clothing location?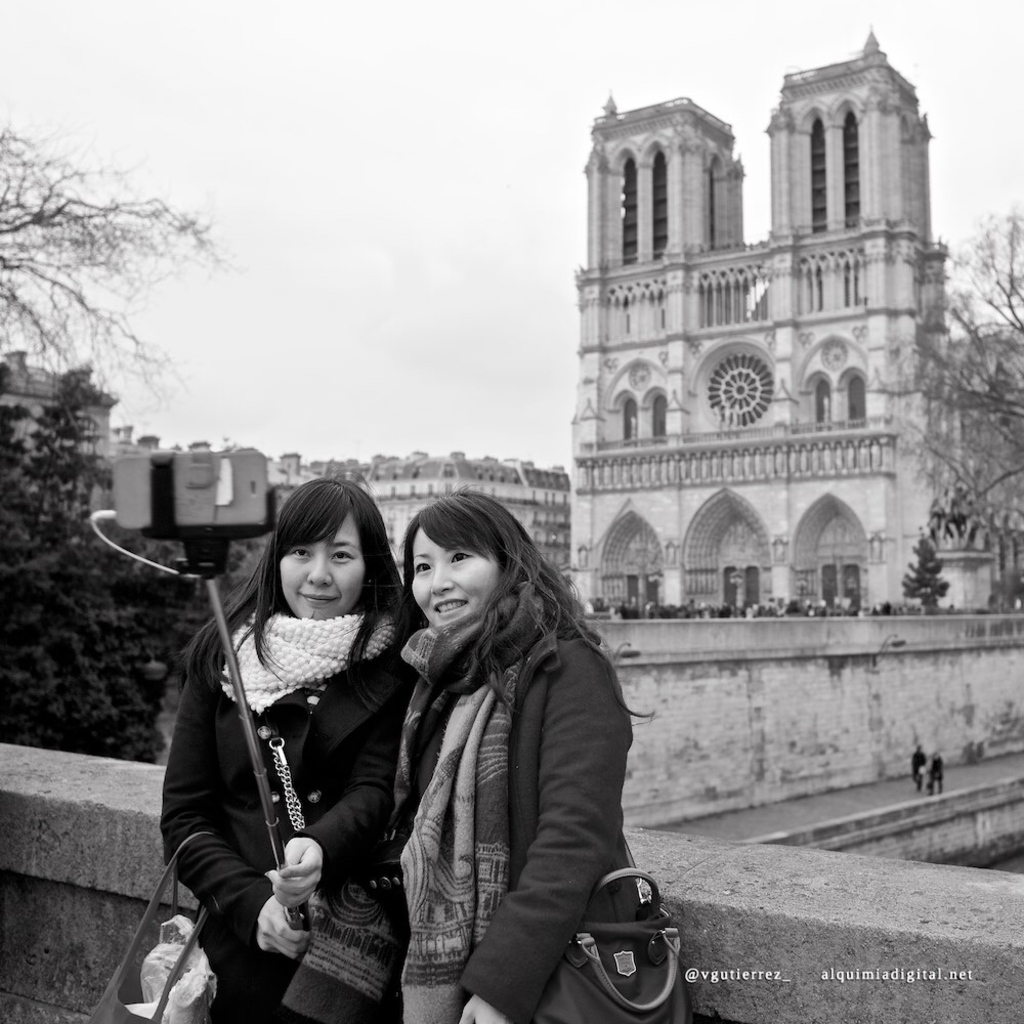
{"left": 348, "top": 539, "right": 653, "bottom": 1023}
